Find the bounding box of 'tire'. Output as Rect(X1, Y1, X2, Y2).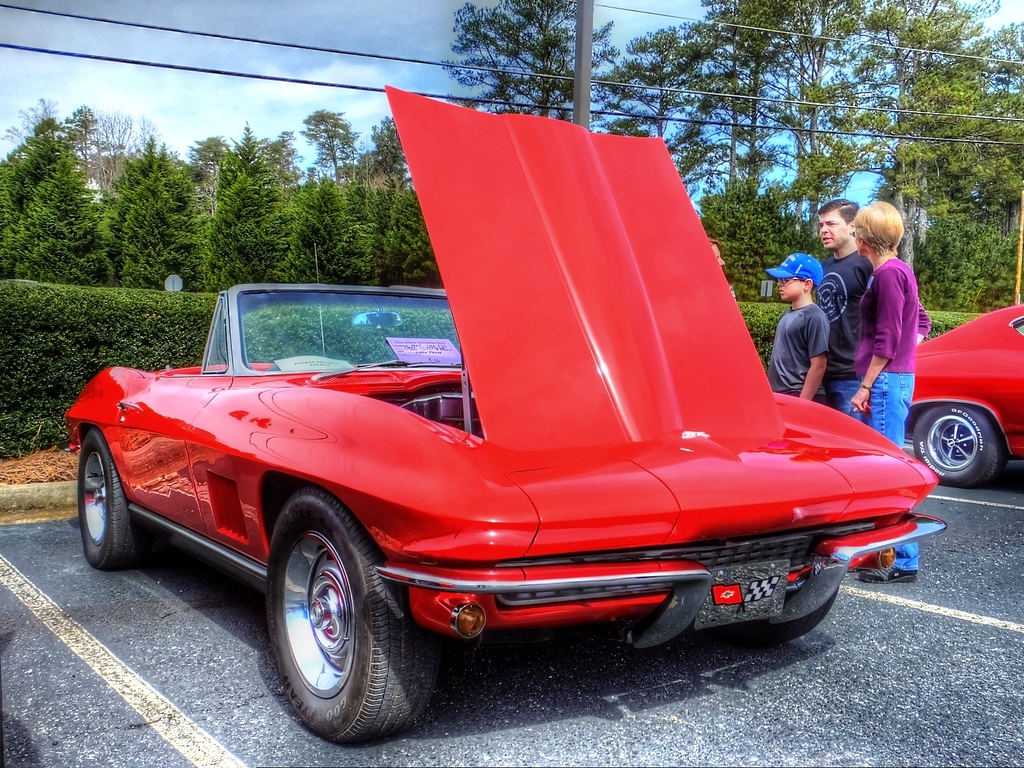
Rect(261, 478, 439, 756).
